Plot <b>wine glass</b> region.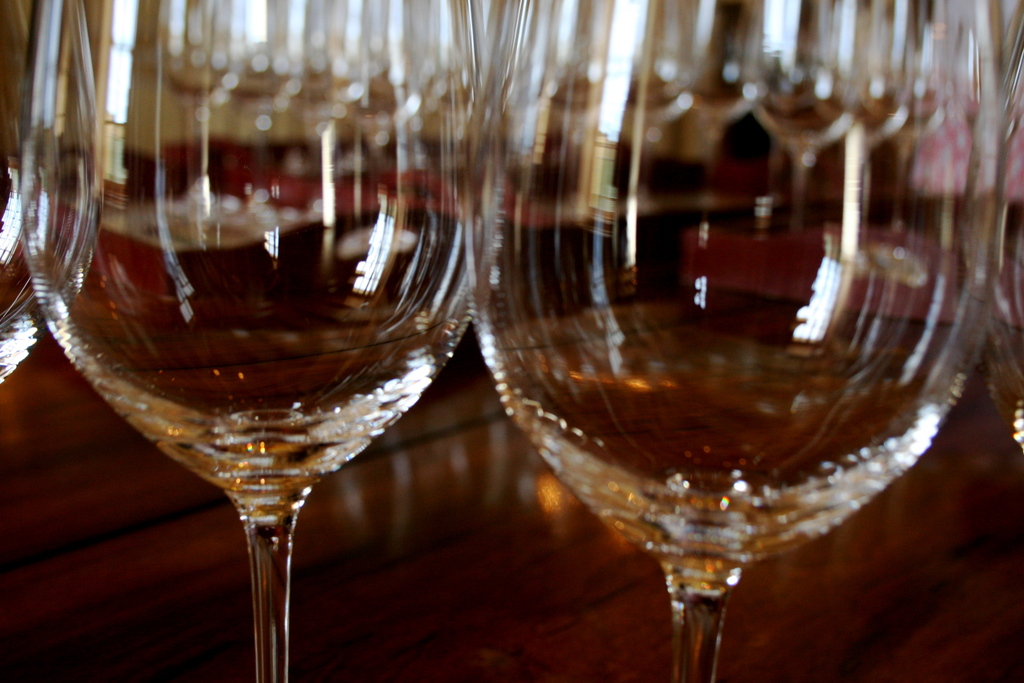
Plotted at detection(479, 0, 1005, 682).
